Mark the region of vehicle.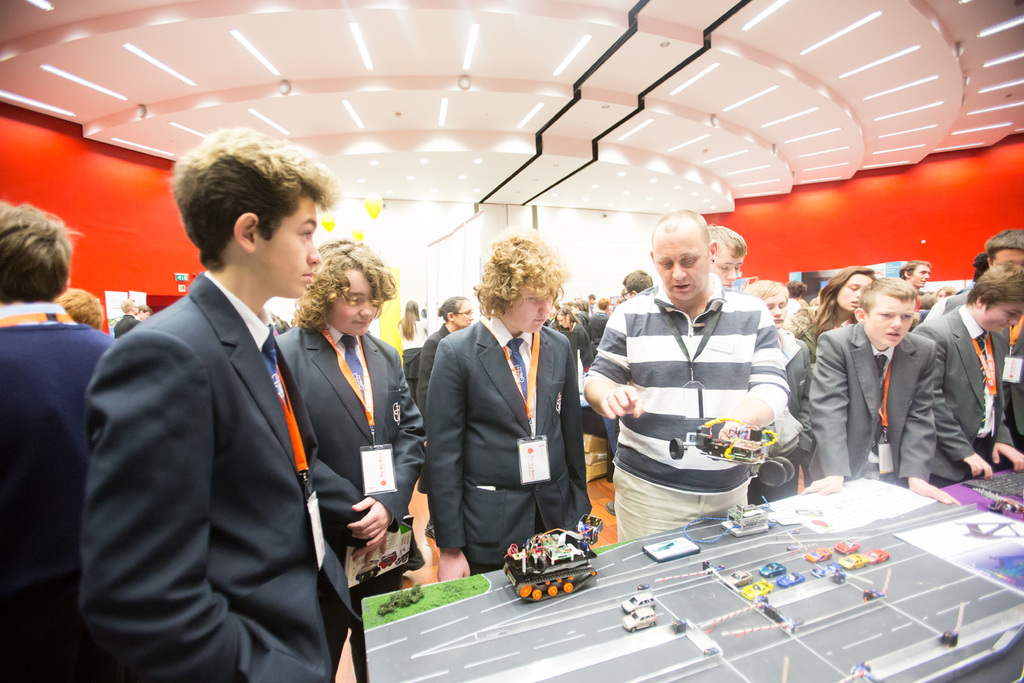
Region: pyautogui.locateOnScreen(619, 608, 663, 632).
